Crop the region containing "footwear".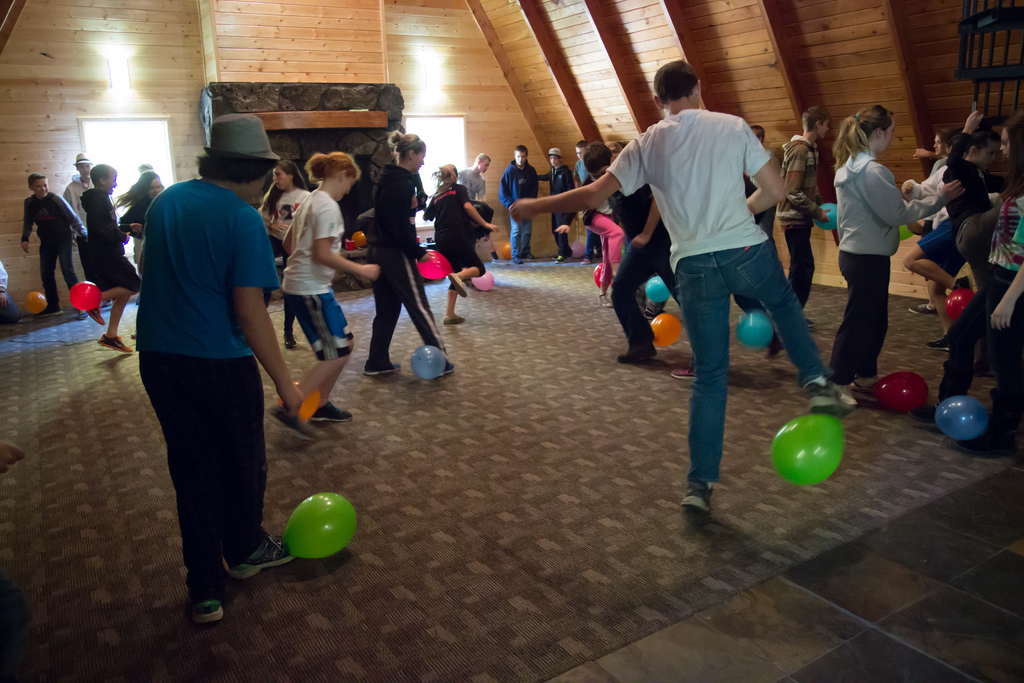
Crop region: rect(678, 476, 713, 520).
